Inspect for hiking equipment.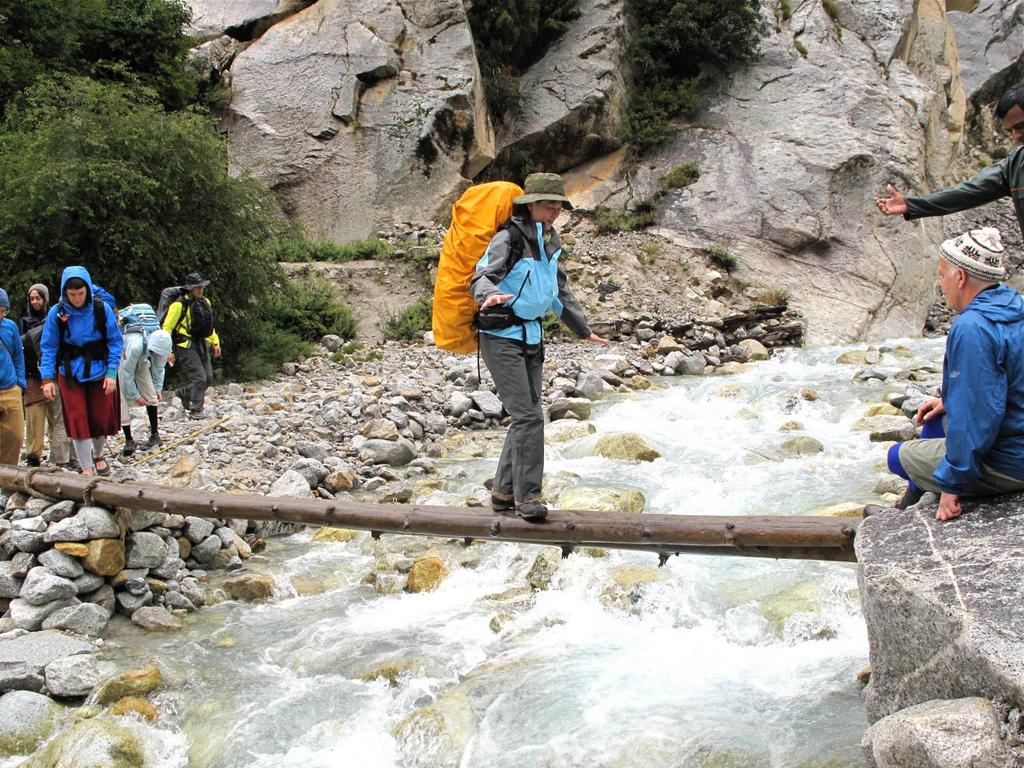
Inspection: 58/283/119/345.
